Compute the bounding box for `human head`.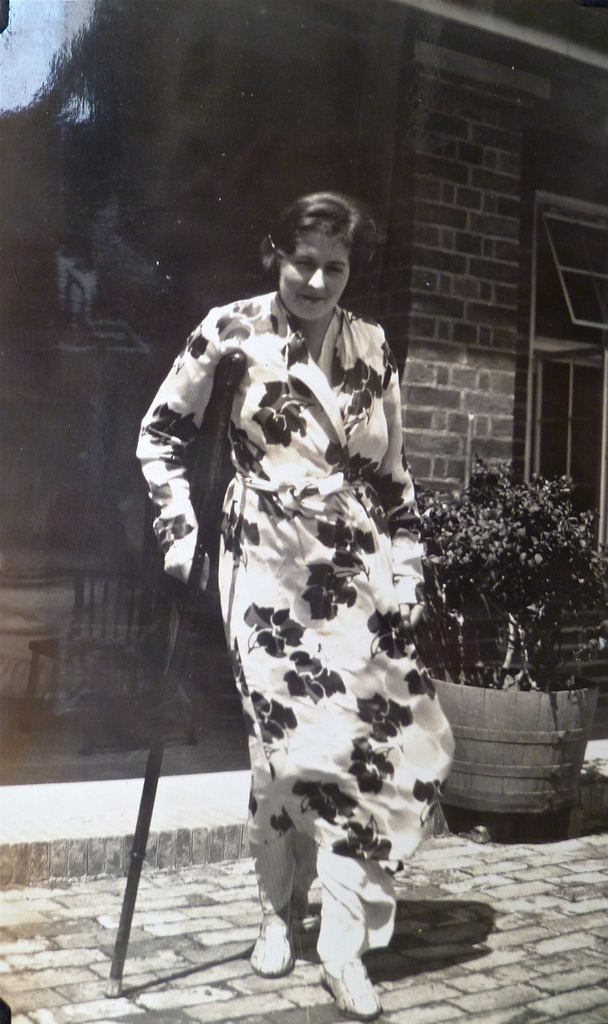
(269, 178, 363, 285).
